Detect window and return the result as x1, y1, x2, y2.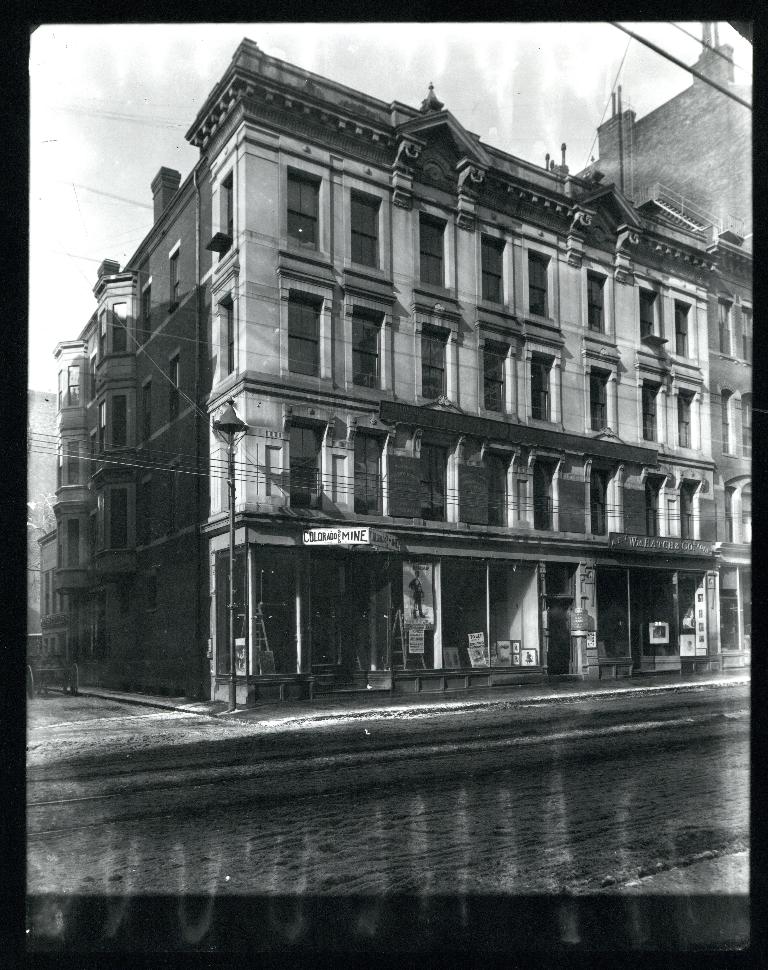
109, 303, 128, 352.
